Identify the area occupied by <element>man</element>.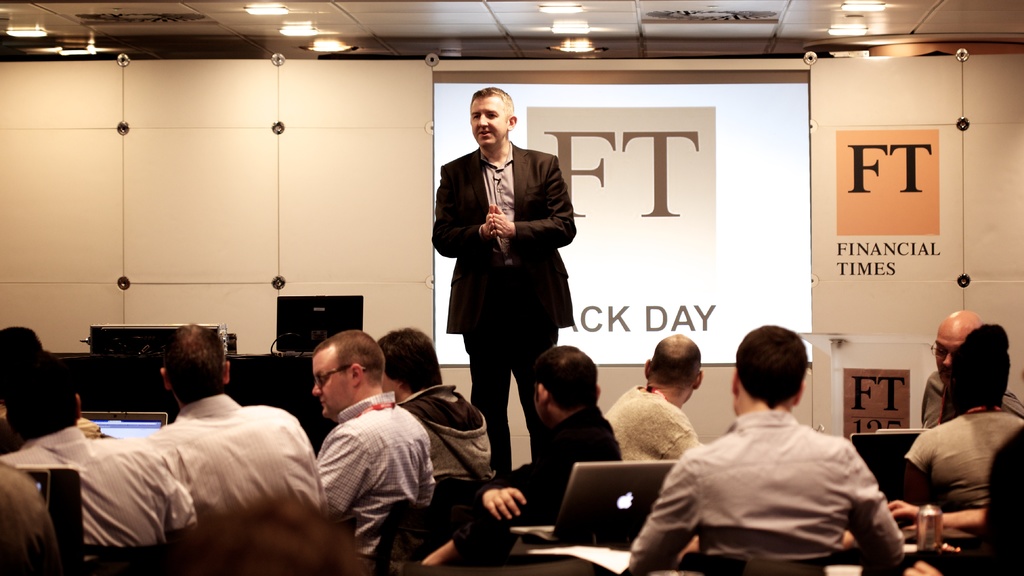
Area: BBox(426, 92, 589, 455).
